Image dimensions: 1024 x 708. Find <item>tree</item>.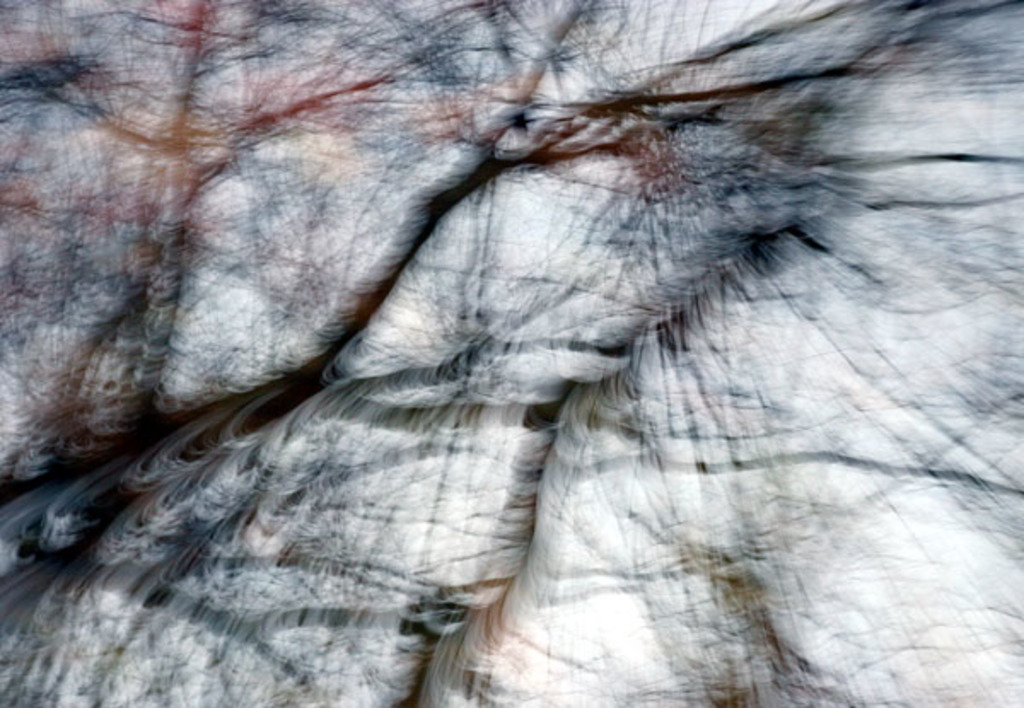
(3,0,1022,701).
